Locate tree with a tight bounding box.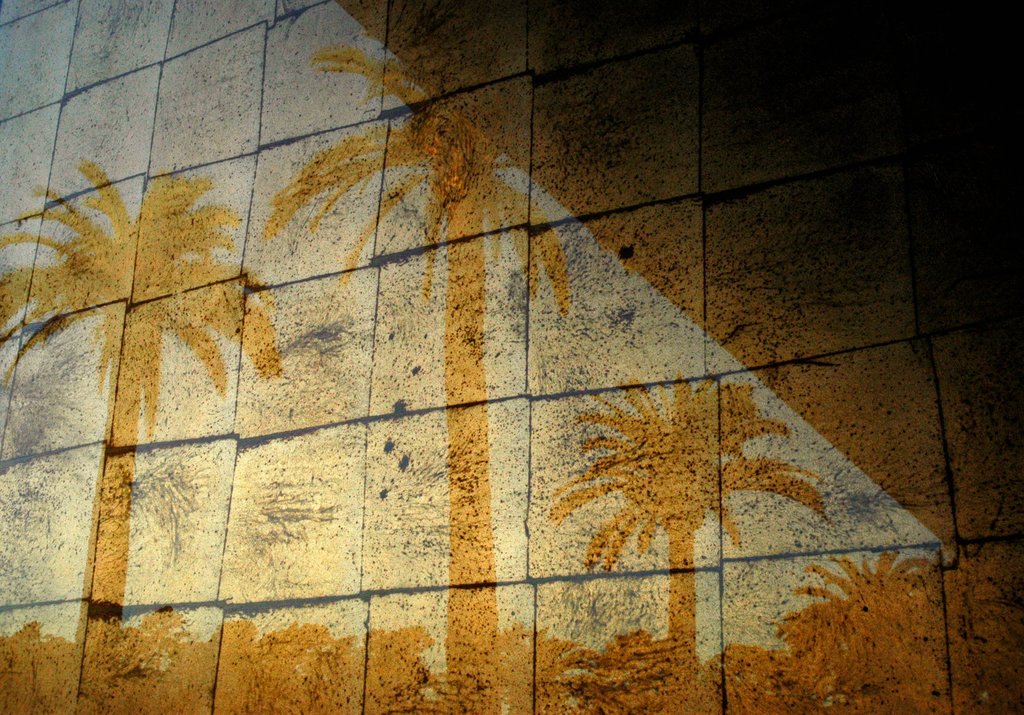
box=[503, 339, 818, 657].
